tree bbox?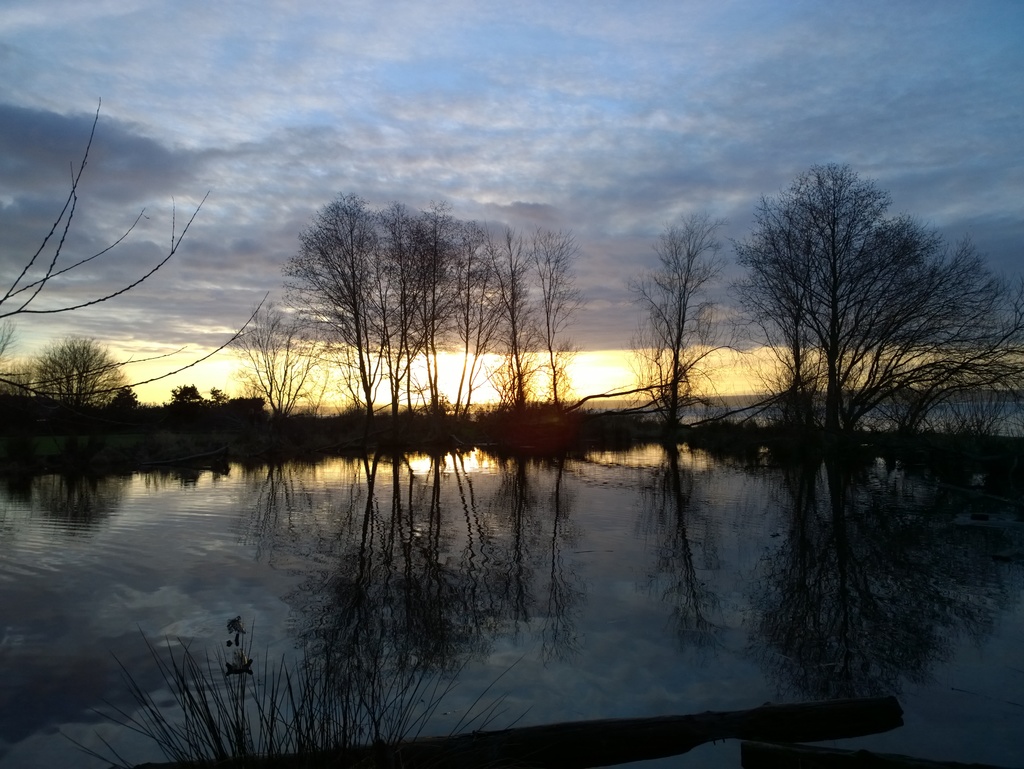
[628,196,716,441]
